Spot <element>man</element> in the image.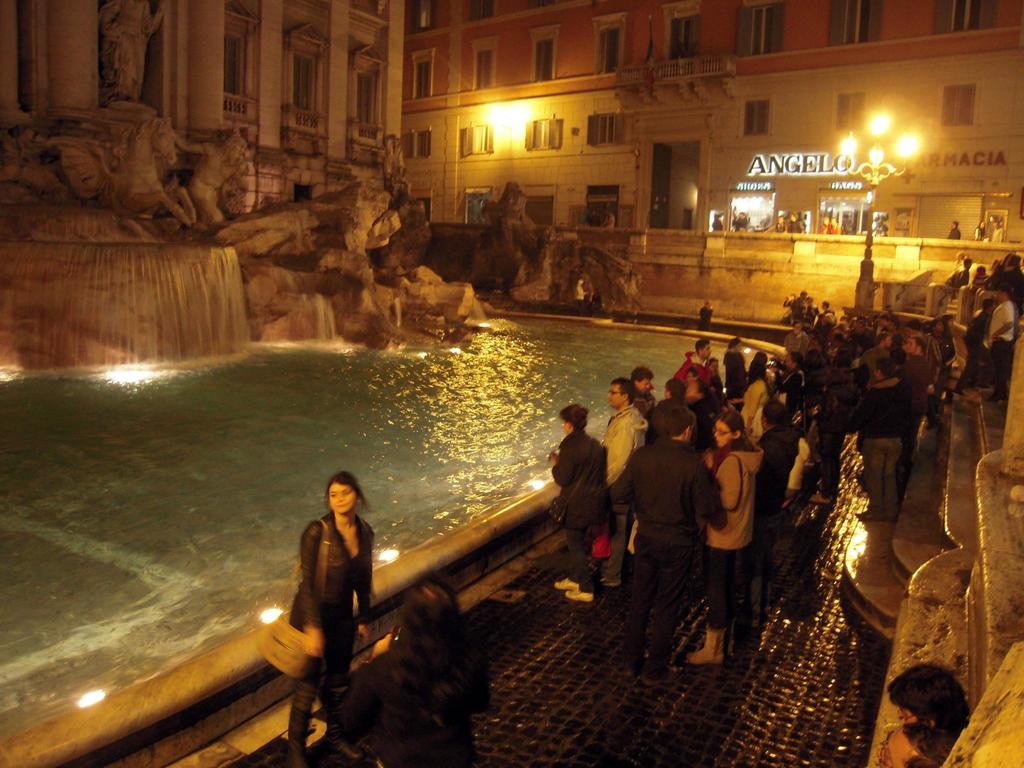
<element>man</element> found at [628,367,652,417].
